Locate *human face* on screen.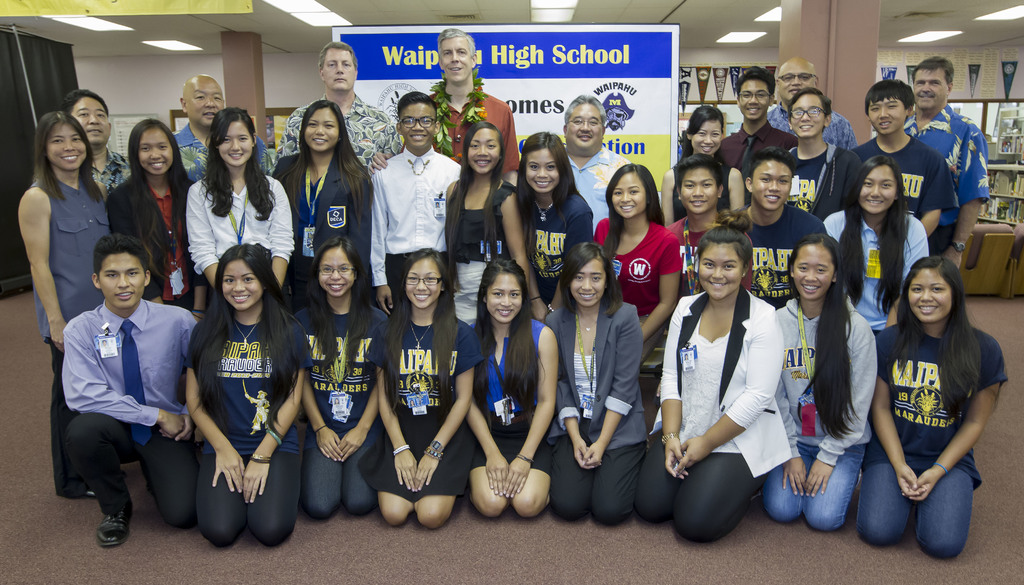
On screen at (left=97, top=250, right=142, bottom=310).
